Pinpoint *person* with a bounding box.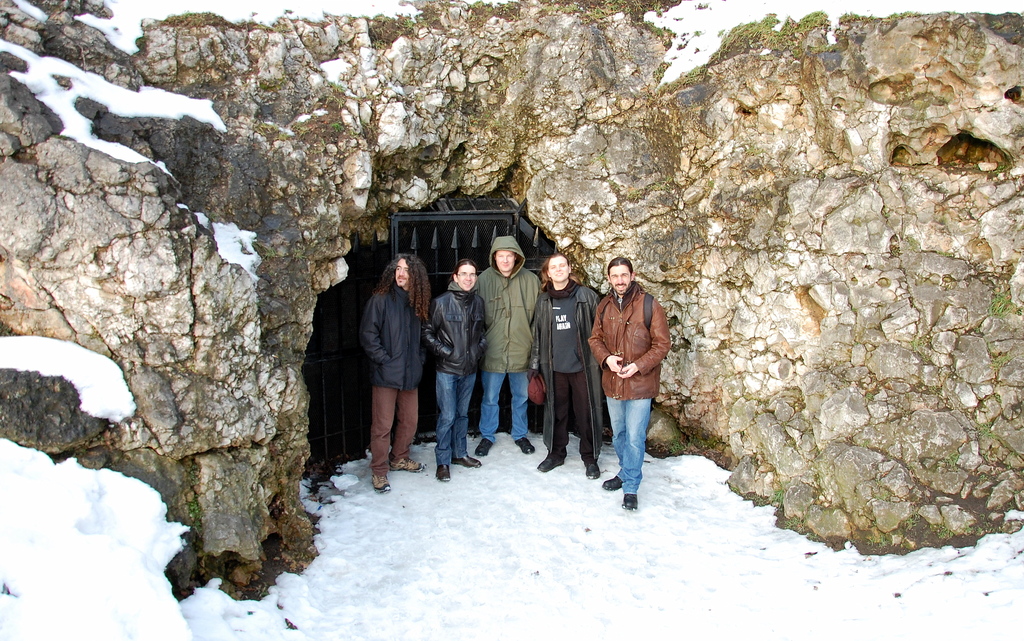
[x1=470, y1=229, x2=545, y2=457].
